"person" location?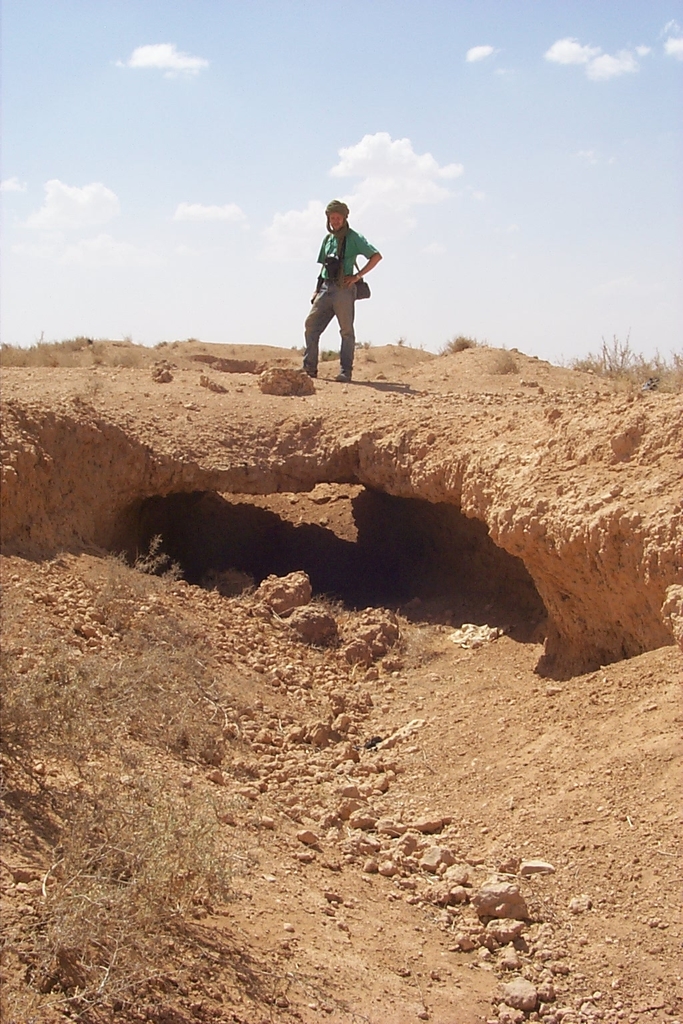
x1=302, y1=190, x2=382, y2=367
